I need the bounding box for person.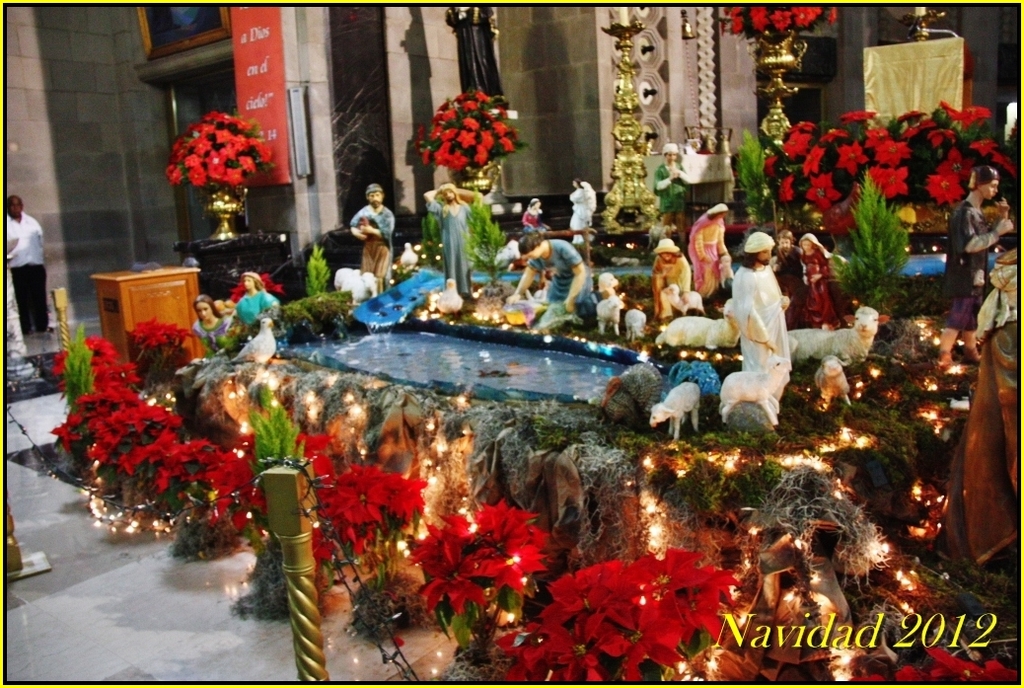
Here it is: x1=933 y1=254 x2=1023 y2=568.
